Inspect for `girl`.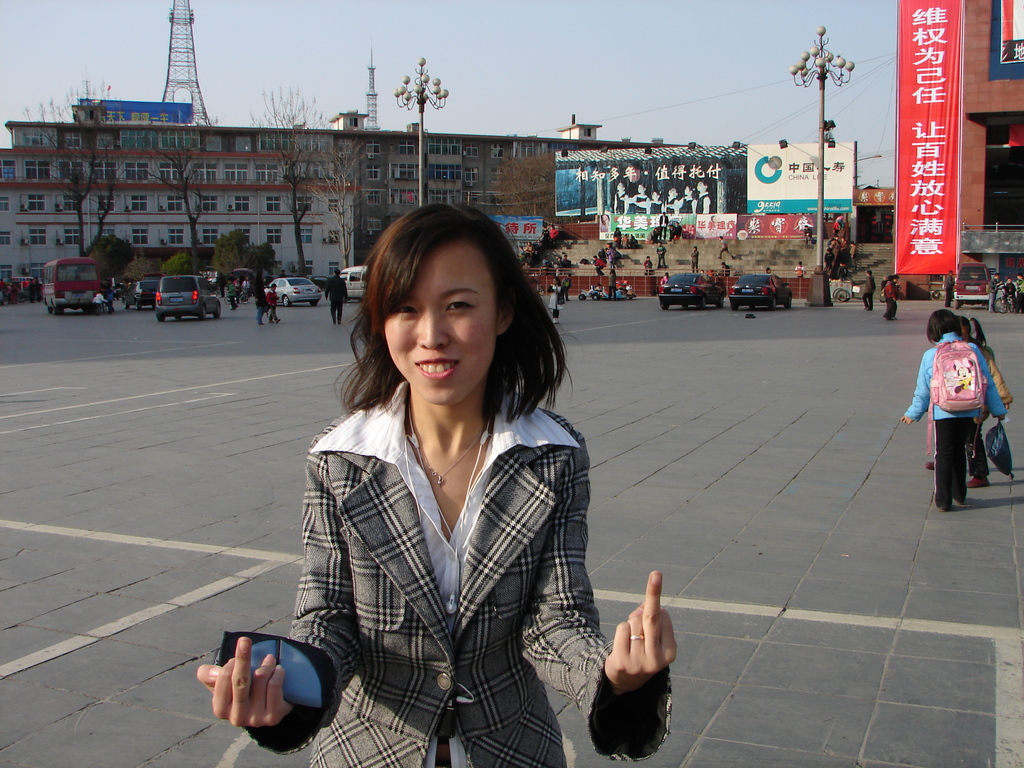
Inspection: <box>963,316,1014,485</box>.
